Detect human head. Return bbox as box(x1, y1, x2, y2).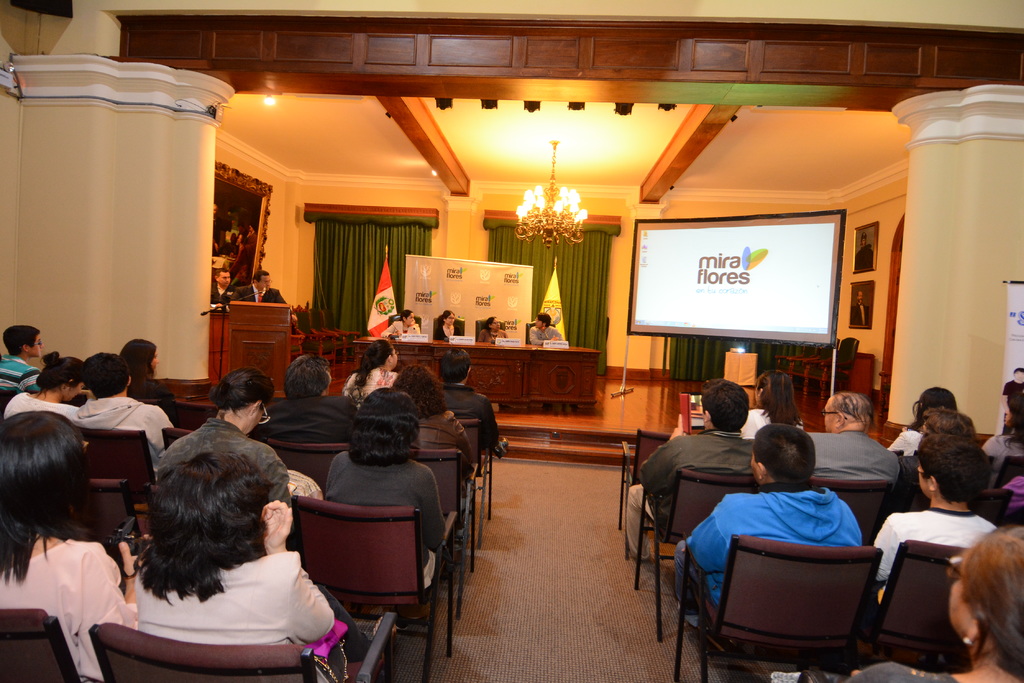
box(698, 379, 751, 431).
